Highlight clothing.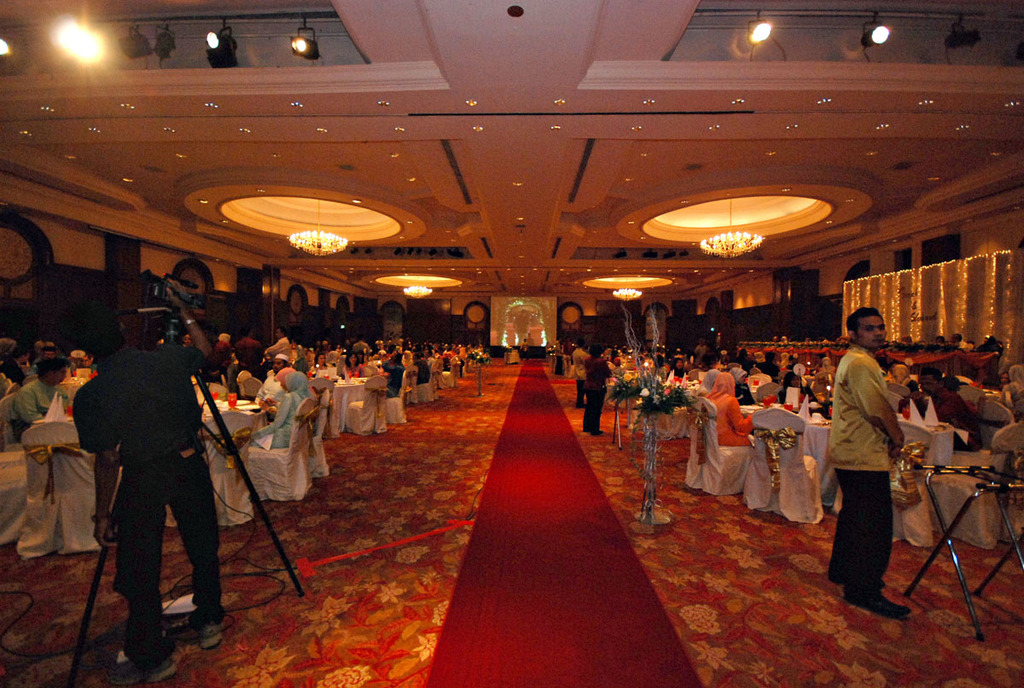
Highlighted region: <bbox>265, 337, 294, 354</bbox>.
